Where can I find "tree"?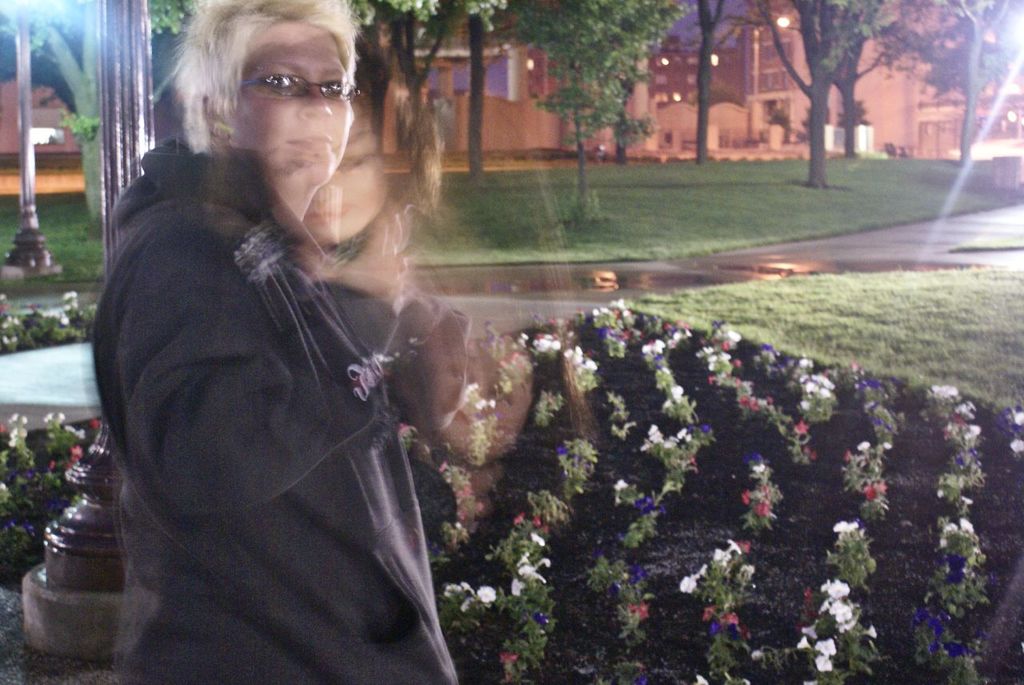
You can find it at 346:0:398:157.
